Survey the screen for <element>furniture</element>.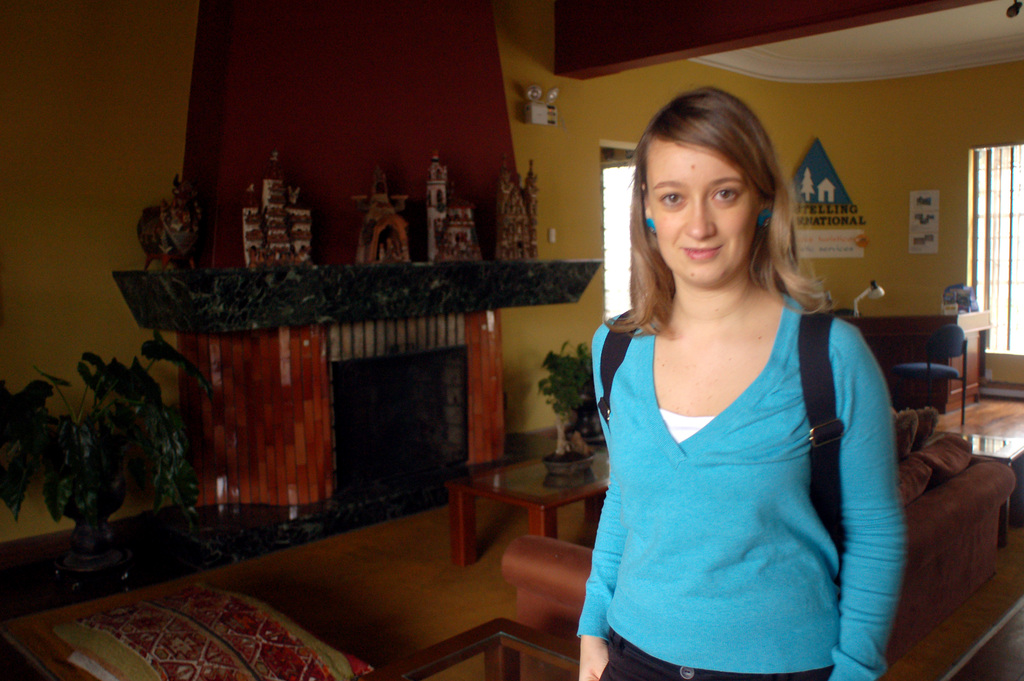
Survey found: (left=502, top=407, right=1018, bottom=680).
